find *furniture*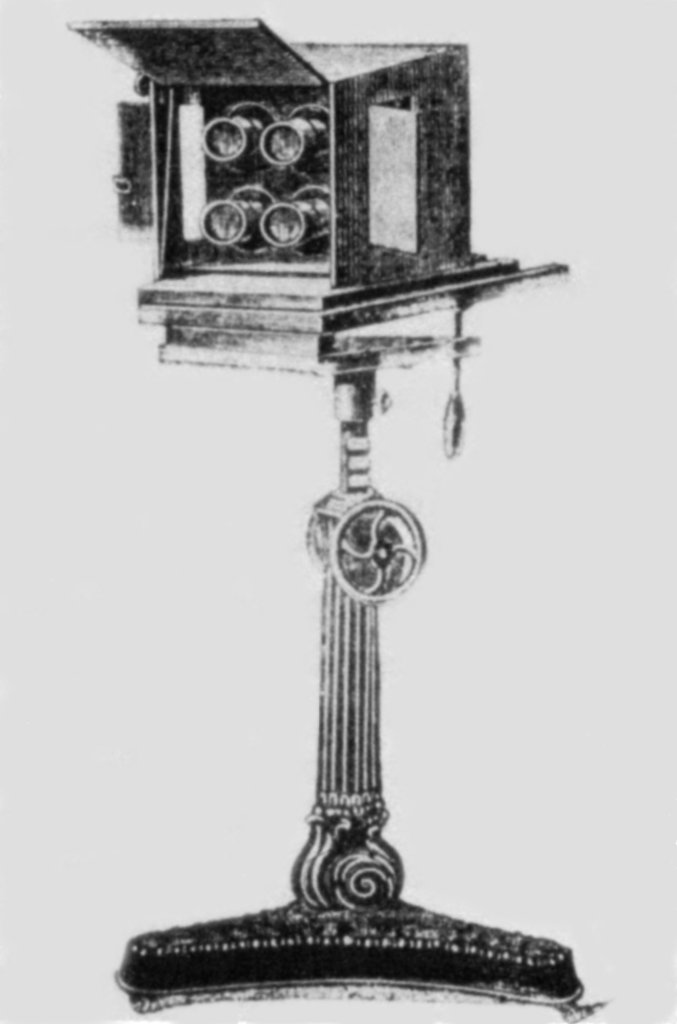
(105,261,591,1023)
